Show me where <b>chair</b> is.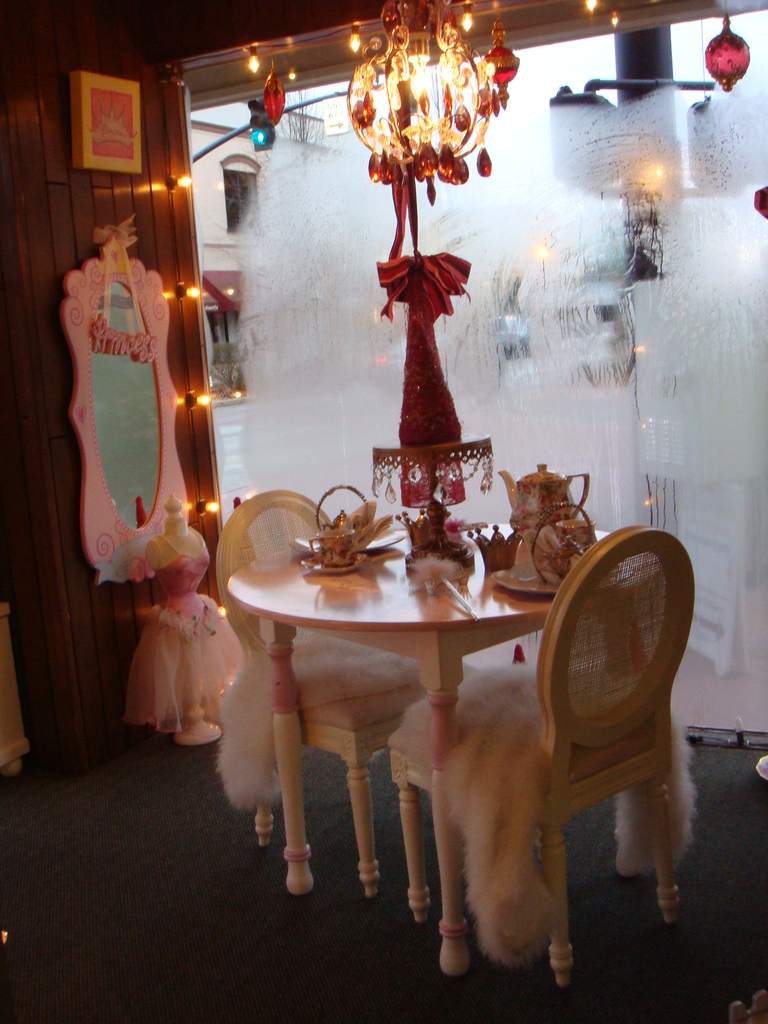
<b>chair</b> is at select_region(374, 514, 691, 975).
